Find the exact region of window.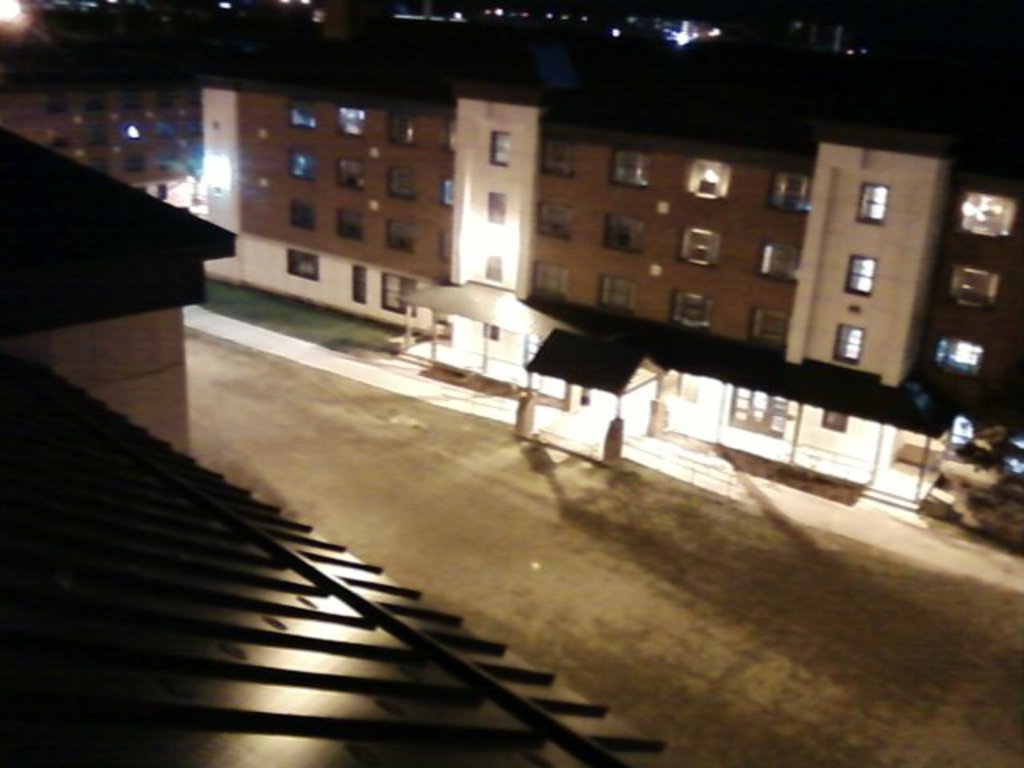
Exact region: rect(858, 186, 891, 226).
